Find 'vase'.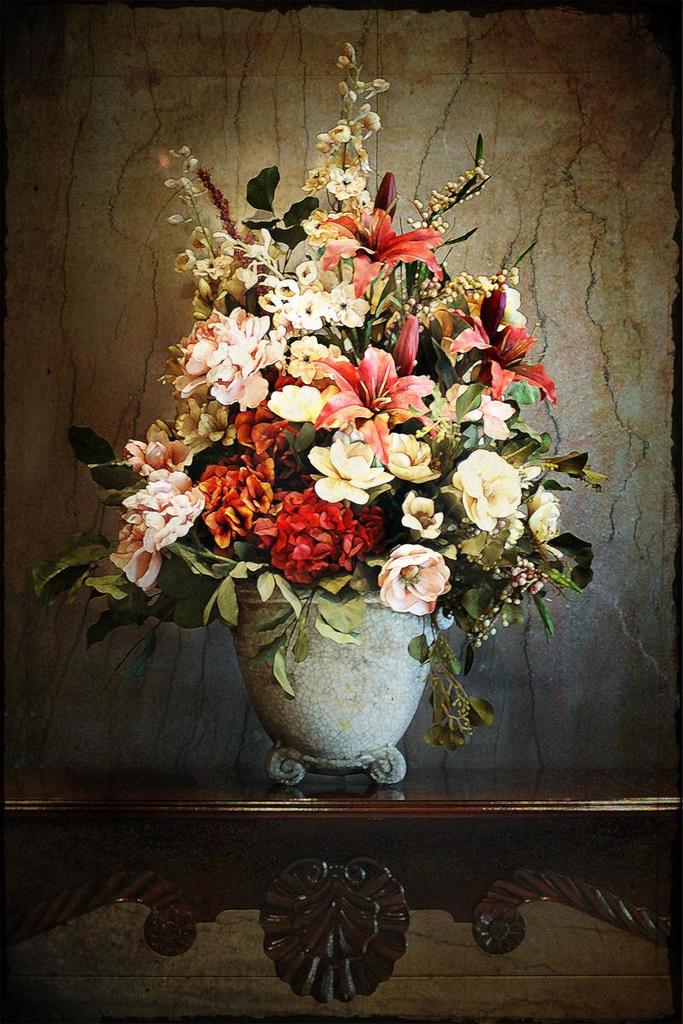
left=225, top=570, right=453, bottom=788.
